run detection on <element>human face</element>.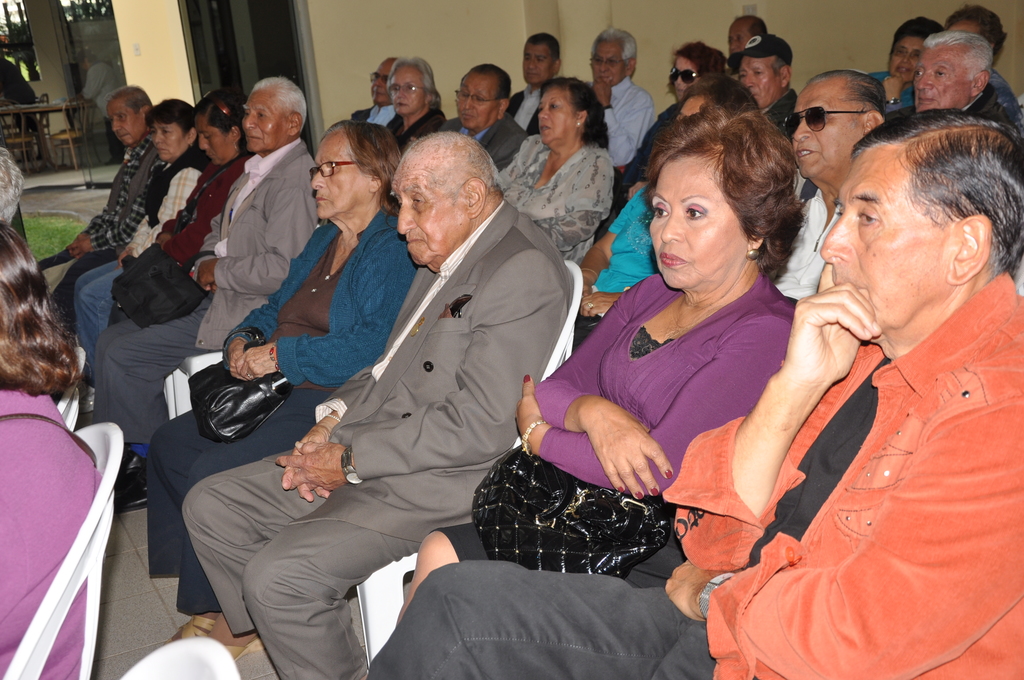
Result: [left=309, top=140, right=371, bottom=219].
